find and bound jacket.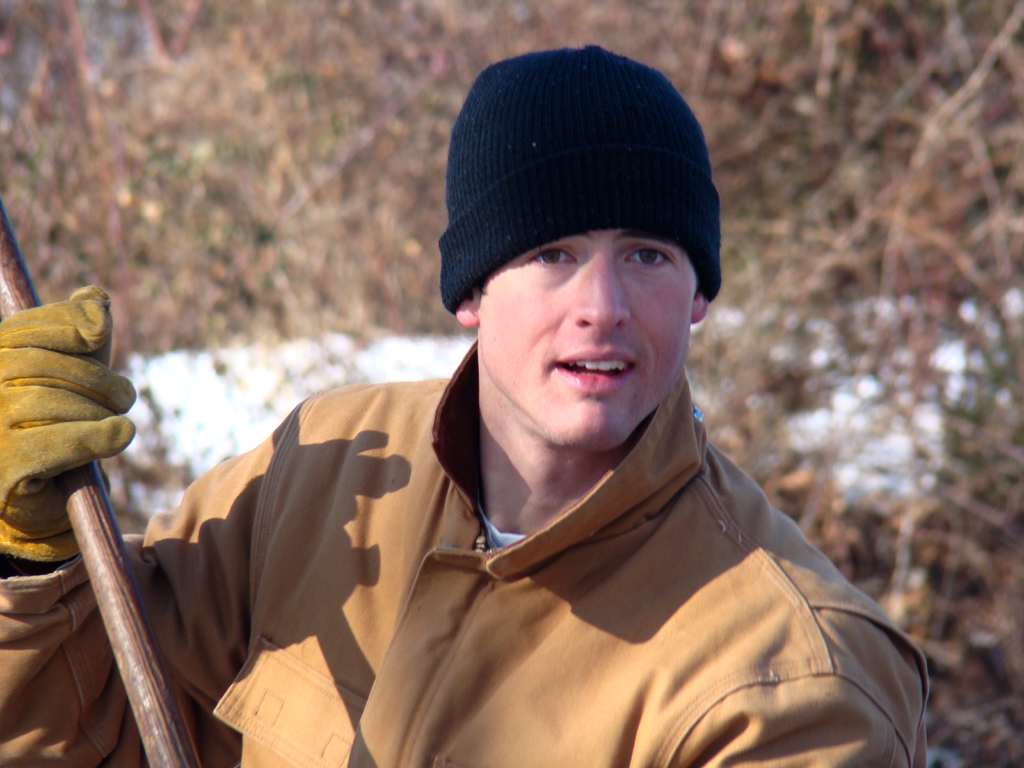
Bound: x1=0, y1=361, x2=932, y2=767.
